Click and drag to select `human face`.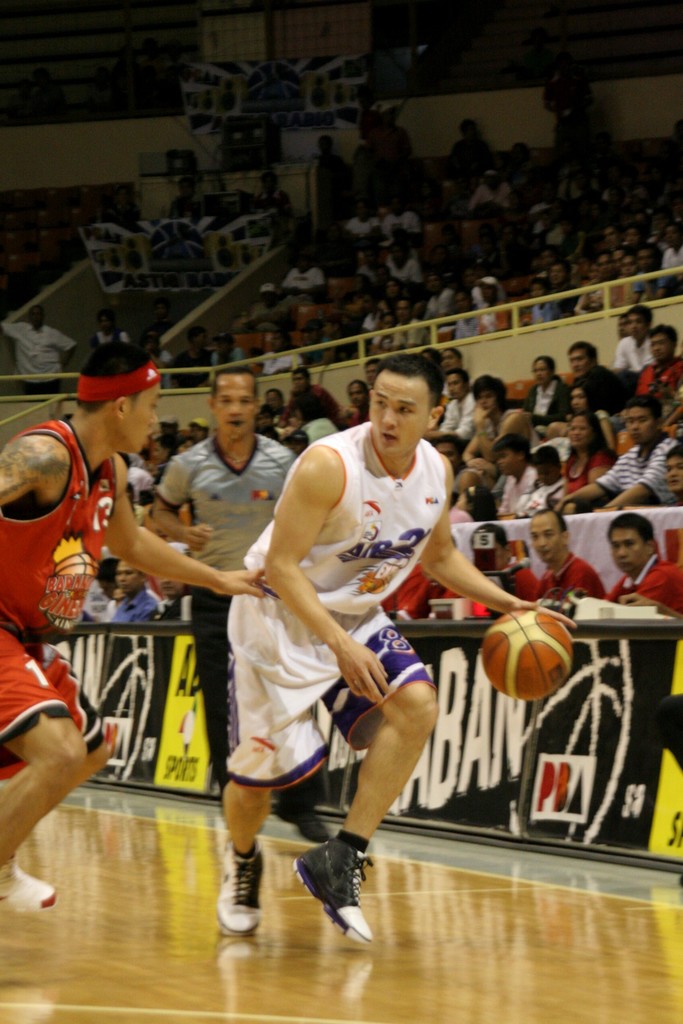
Selection: crop(616, 319, 628, 338).
